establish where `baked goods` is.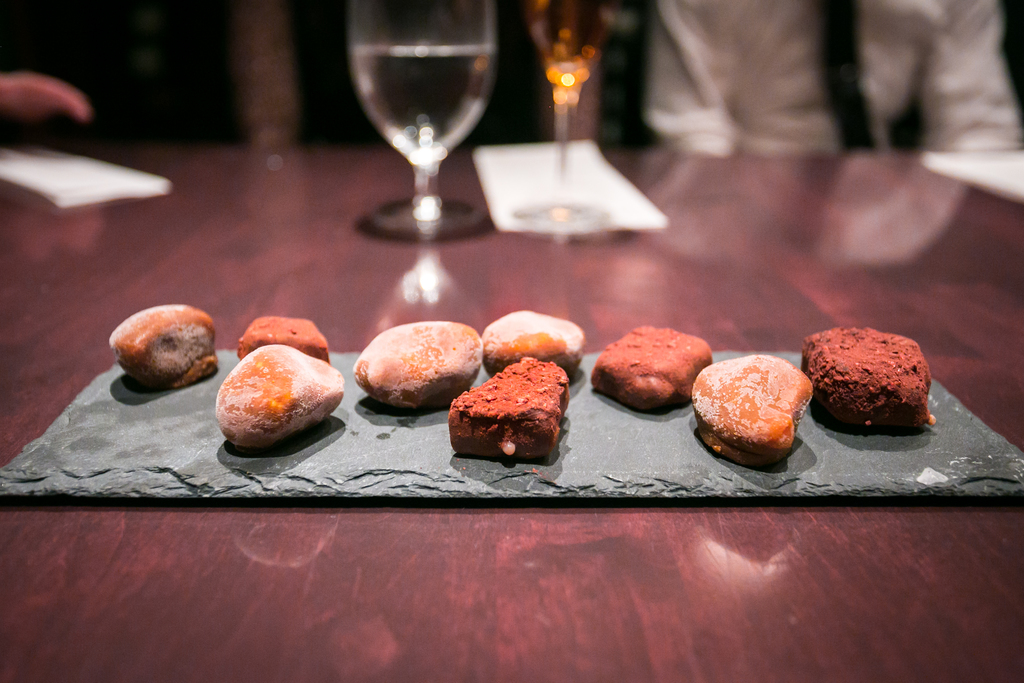
Established at BBox(353, 320, 483, 411).
